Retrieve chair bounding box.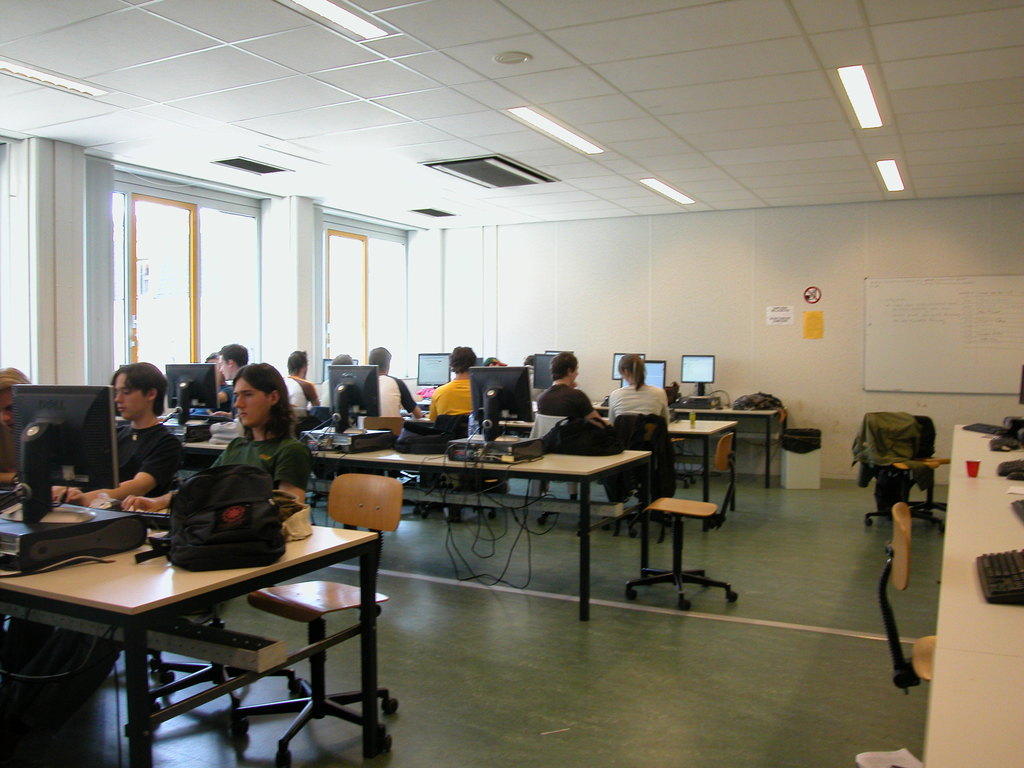
Bounding box: [left=860, top=419, right=955, bottom=540].
